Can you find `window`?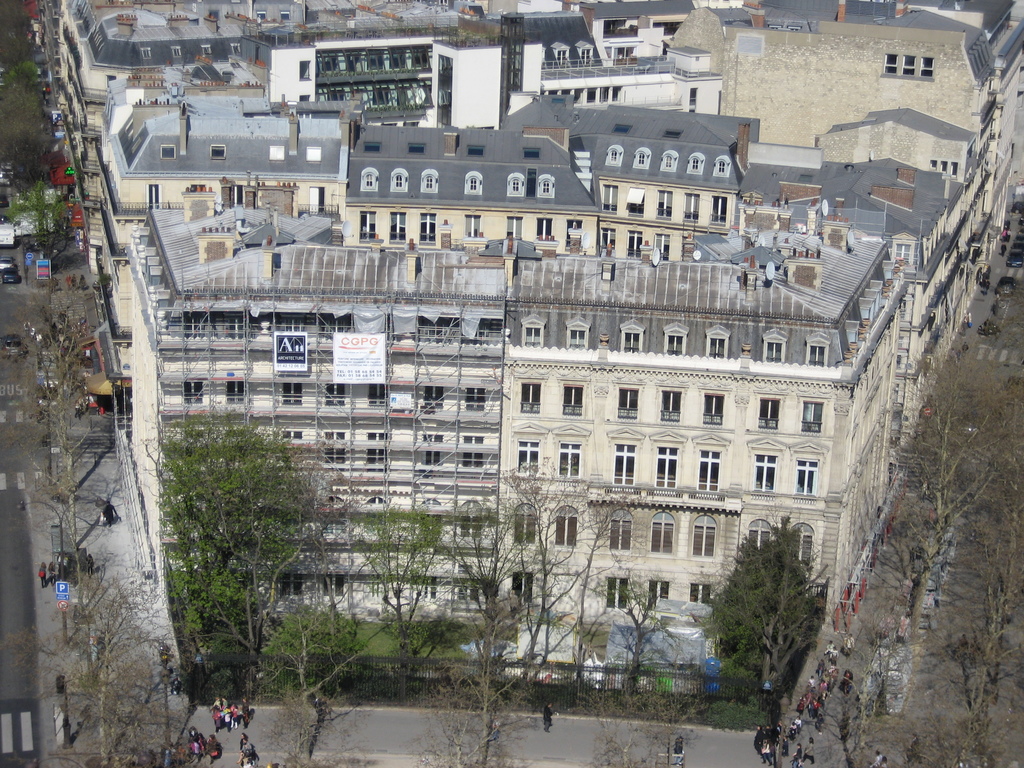
Yes, bounding box: box=[557, 440, 580, 477].
